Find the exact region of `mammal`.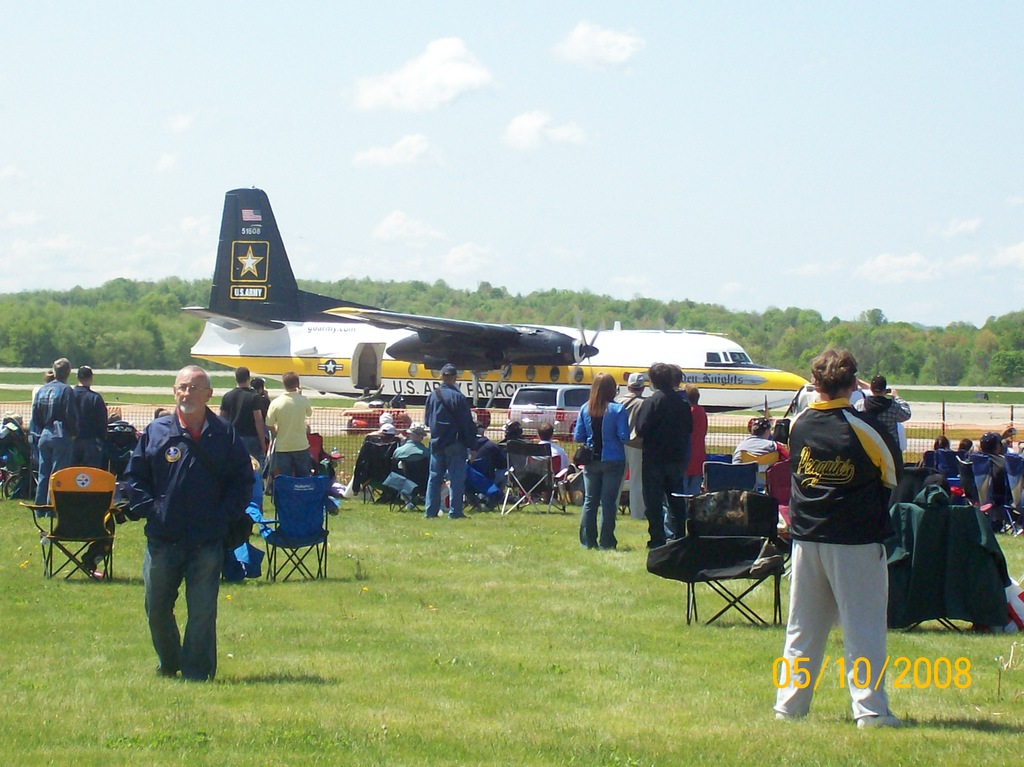
Exact region: pyautogui.locateOnScreen(788, 373, 820, 416).
